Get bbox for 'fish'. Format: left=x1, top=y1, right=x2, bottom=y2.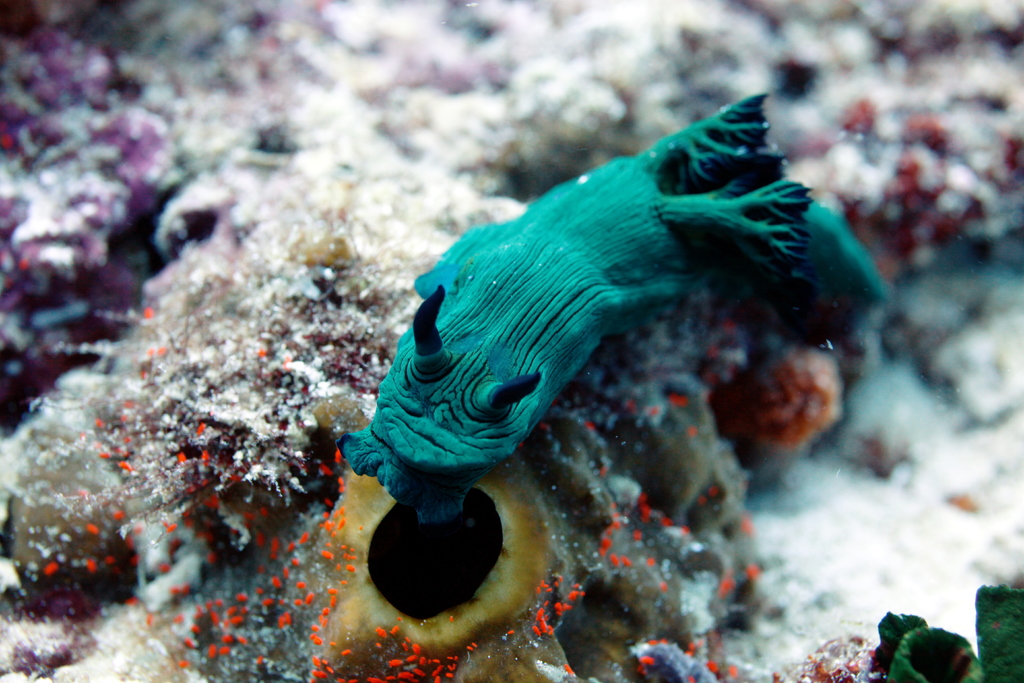
left=330, top=84, right=870, bottom=532.
